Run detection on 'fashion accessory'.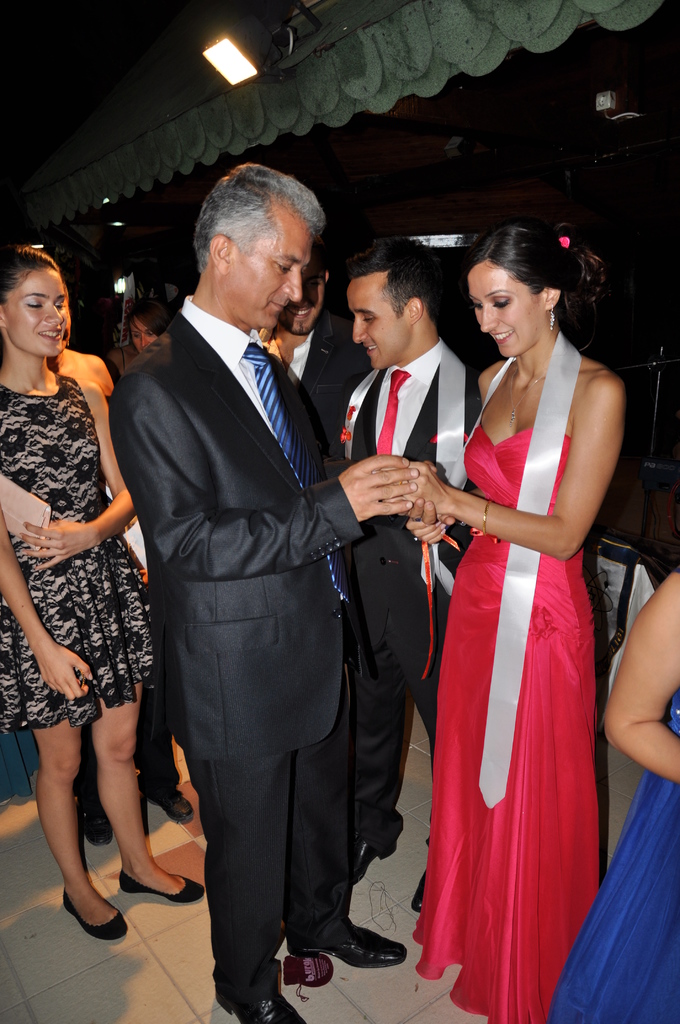
Result: pyautogui.locateOnScreen(120, 870, 204, 900).
